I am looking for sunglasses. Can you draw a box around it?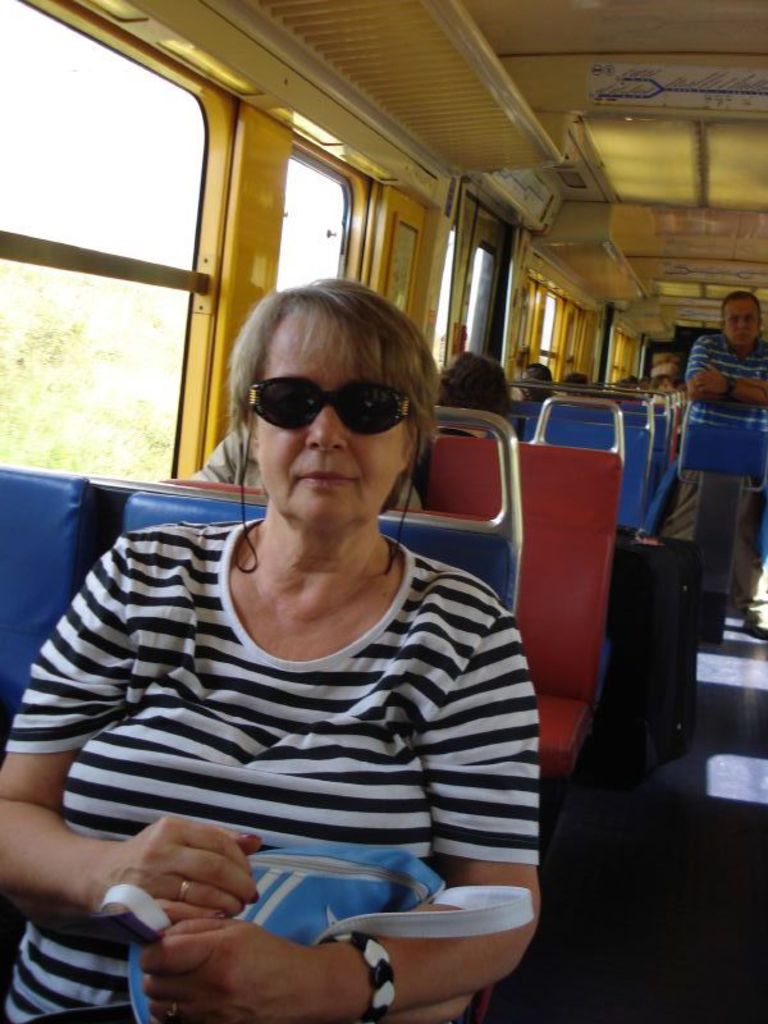
Sure, the bounding box is pyautogui.locateOnScreen(247, 376, 412, 429).
